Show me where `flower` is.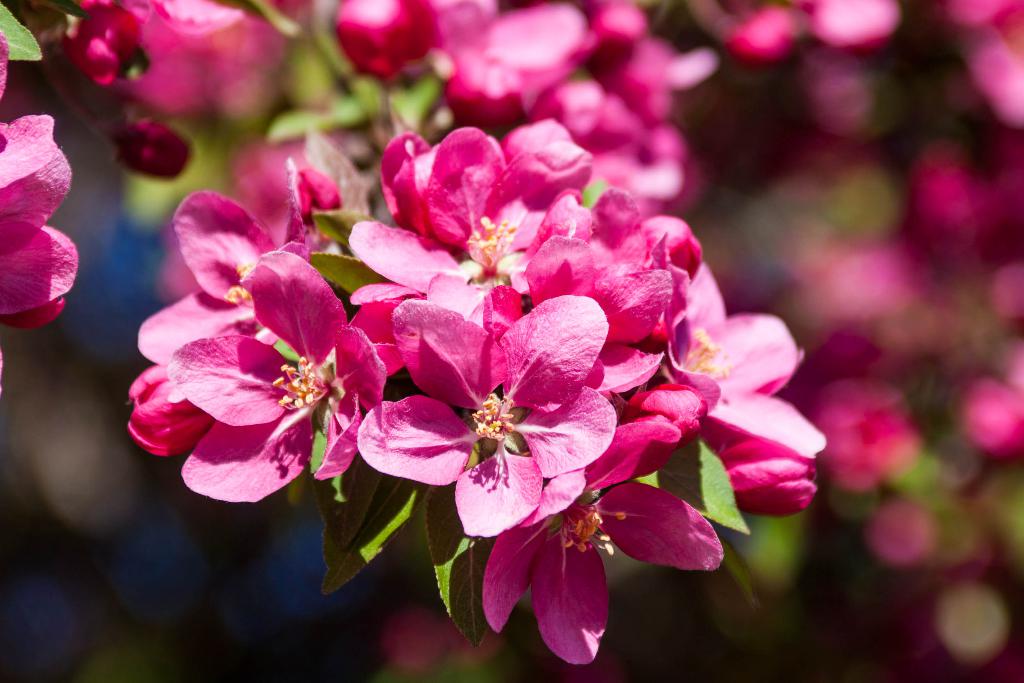
`flower` is at {"x1": 387, "y1": 114, "x2": 605, "y2": 247}.
